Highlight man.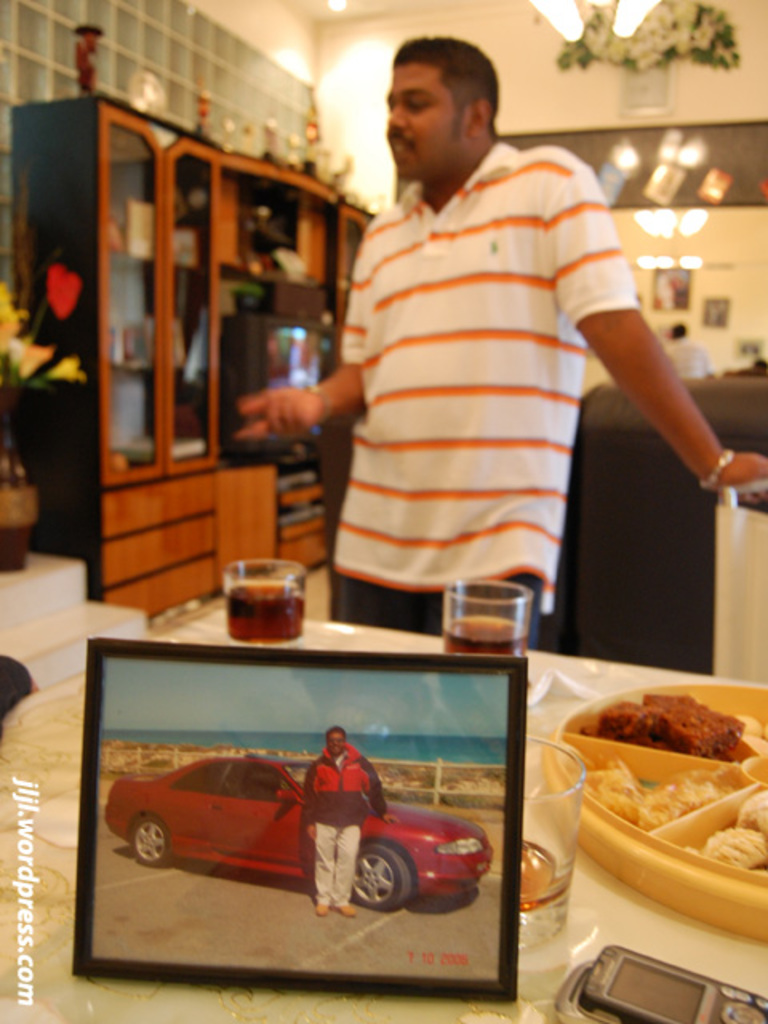
Highlighted region: x1=237, y1=40, x2=766, y2=653.
